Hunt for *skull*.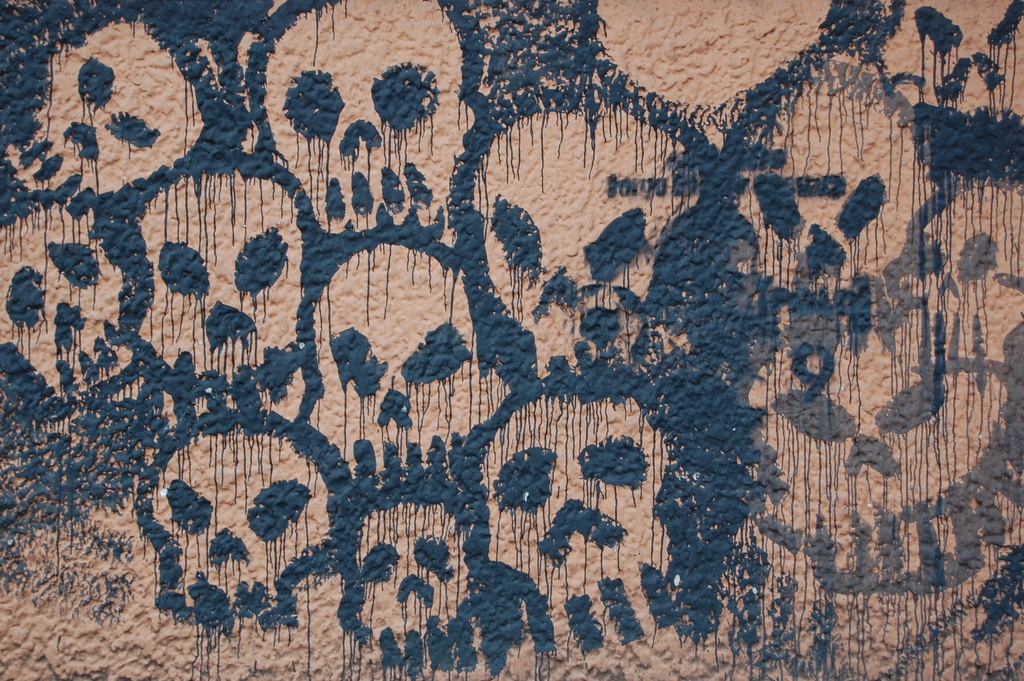
Hunted down at 253, 0, 479, 249.
